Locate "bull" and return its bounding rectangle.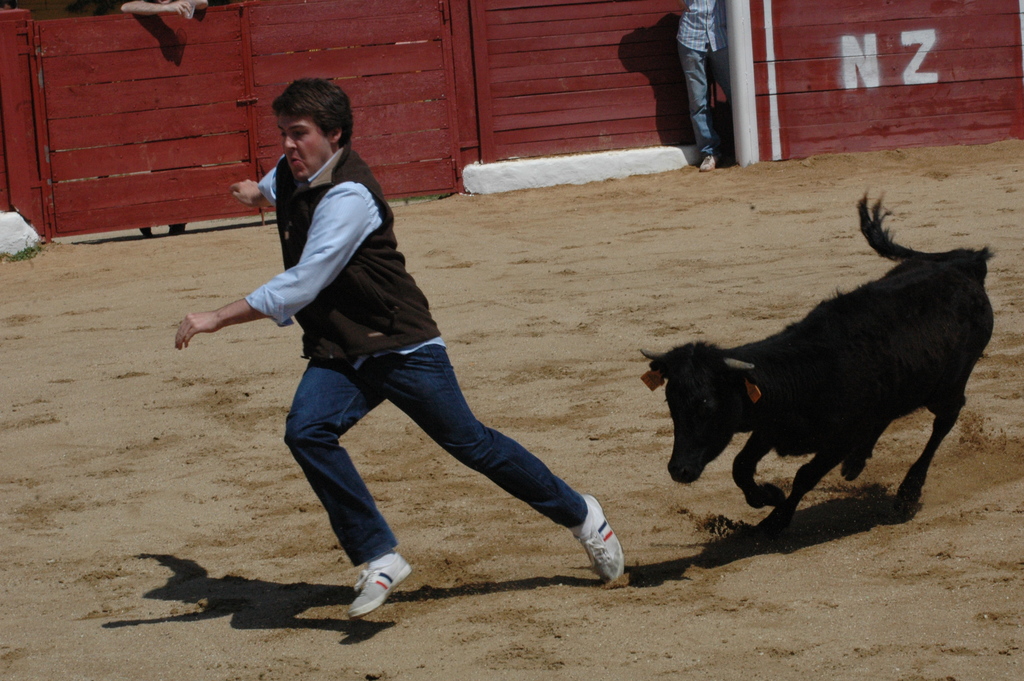
bbox=[633, 190, 1000, 554].
